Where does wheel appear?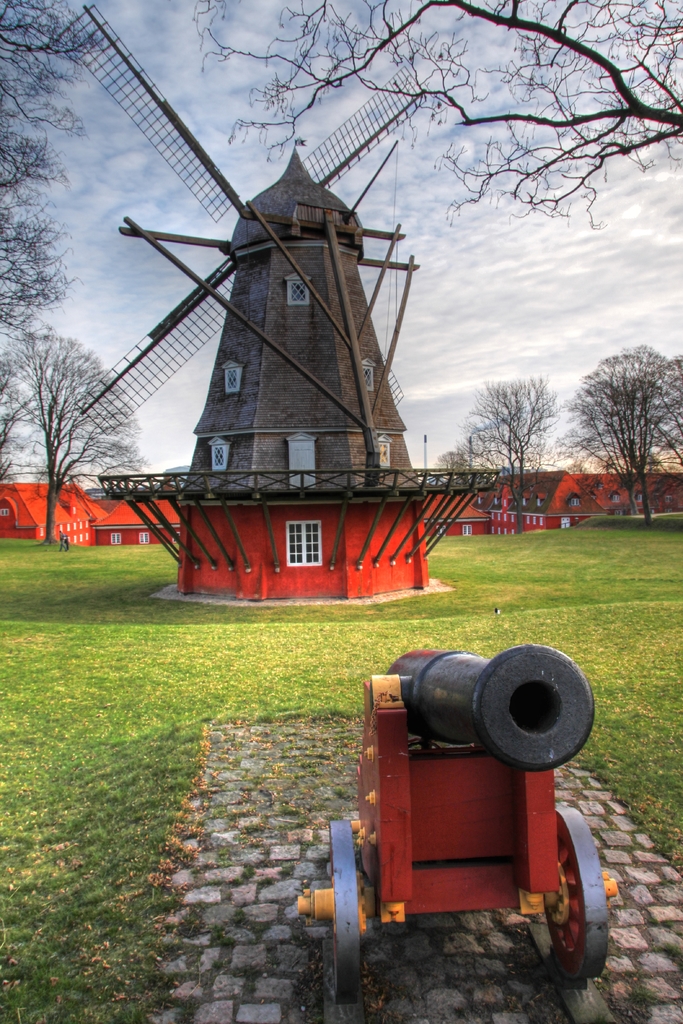
Appears at locate(315, 828, 361, 998).
